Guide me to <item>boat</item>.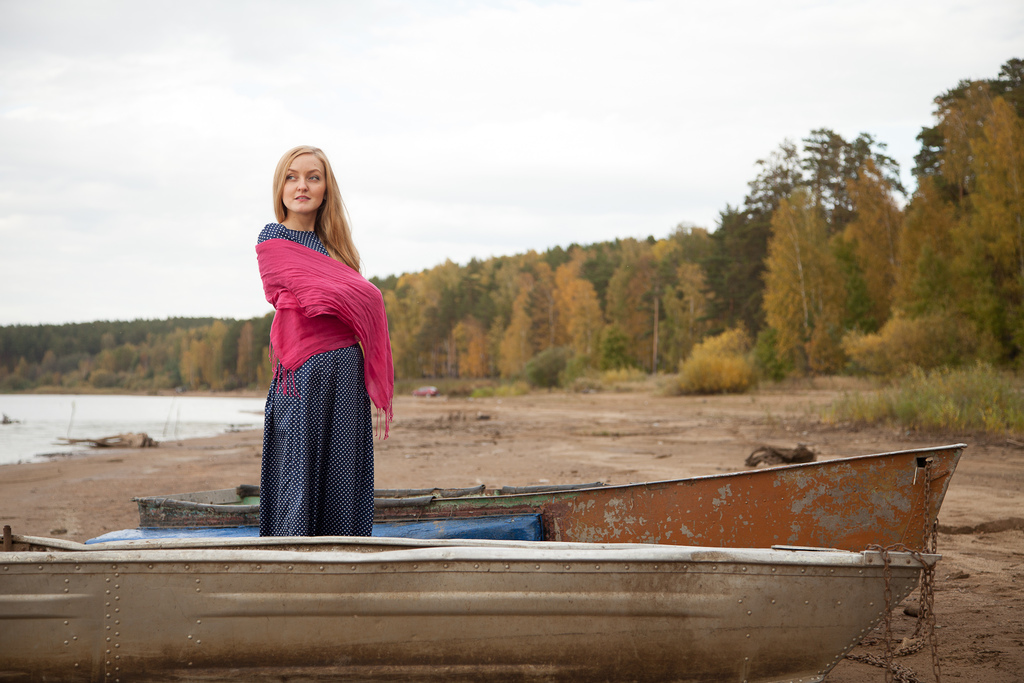
Guidance: detection(2, 531, 940, 682).
